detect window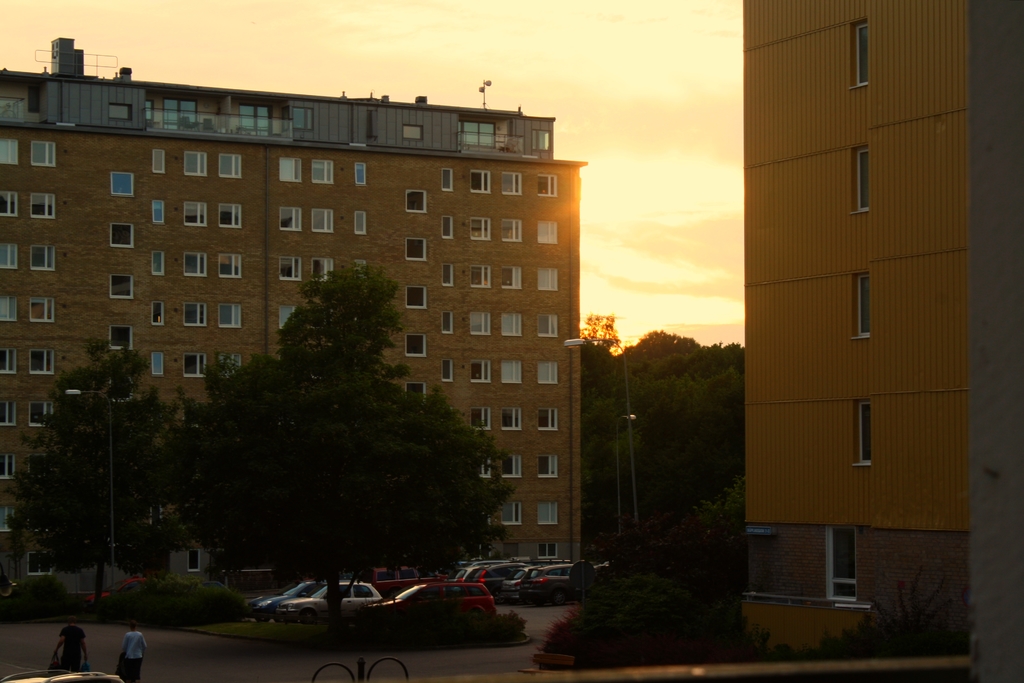
<region>150, 200, 167, 223</region>
